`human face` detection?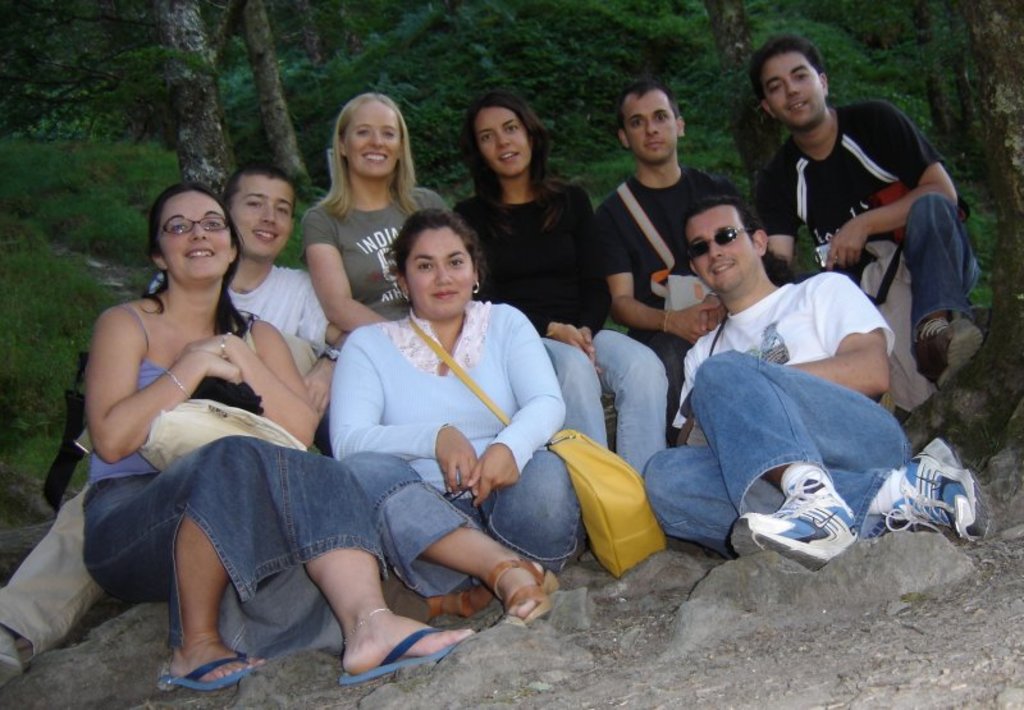
768:50:823:123
